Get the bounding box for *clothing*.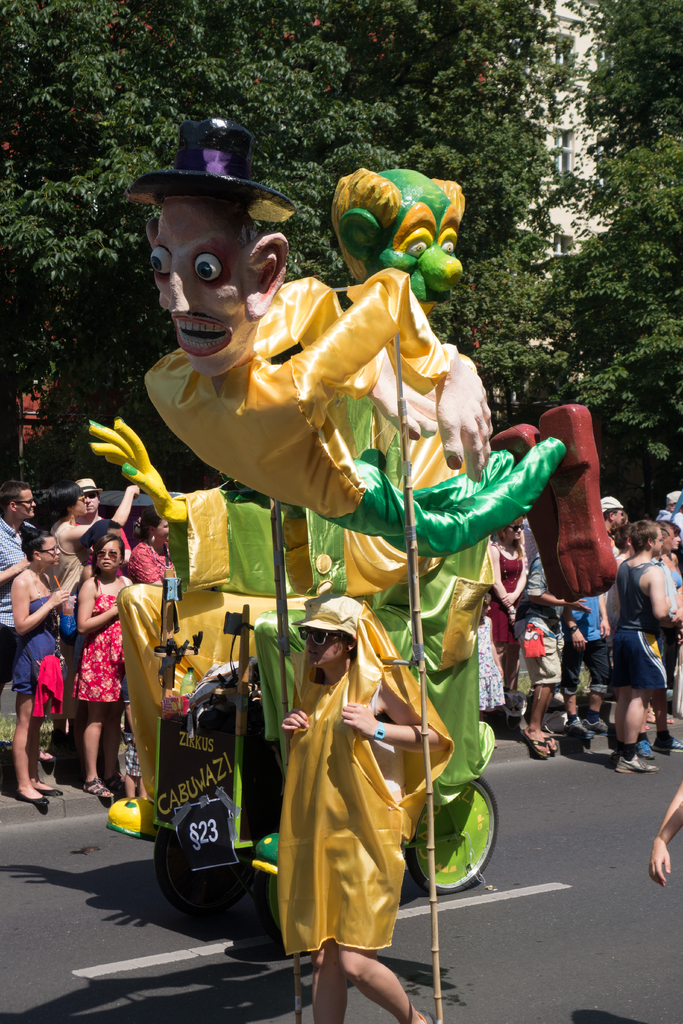
BBox(15, 600, 67, 720).
